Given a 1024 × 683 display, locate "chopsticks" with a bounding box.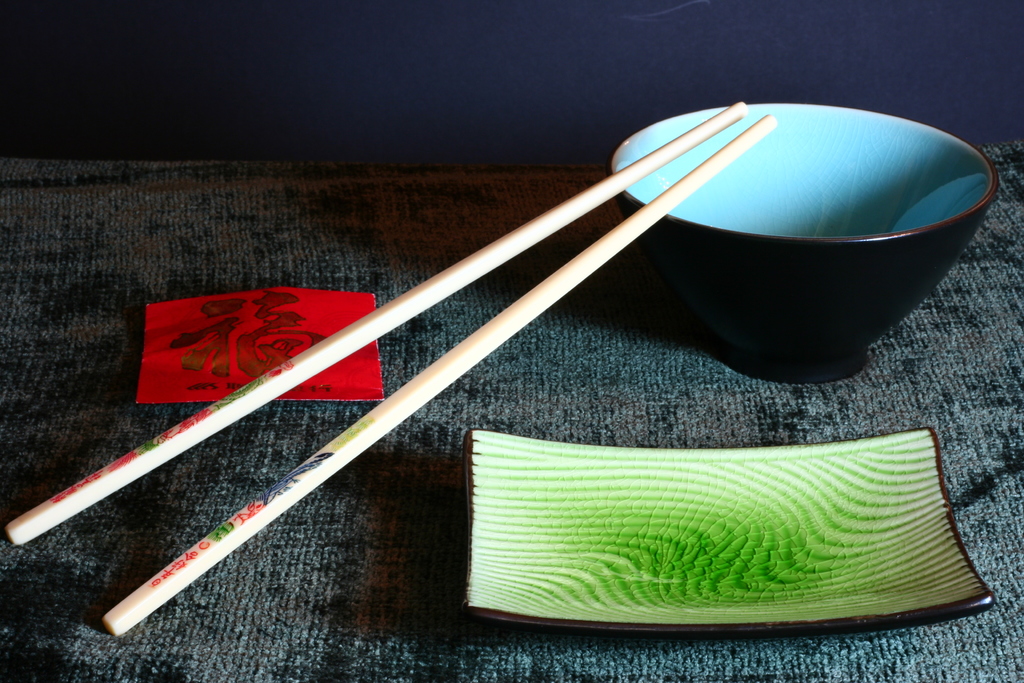
Located: left=8, top=99, right=774, bottom=630.
